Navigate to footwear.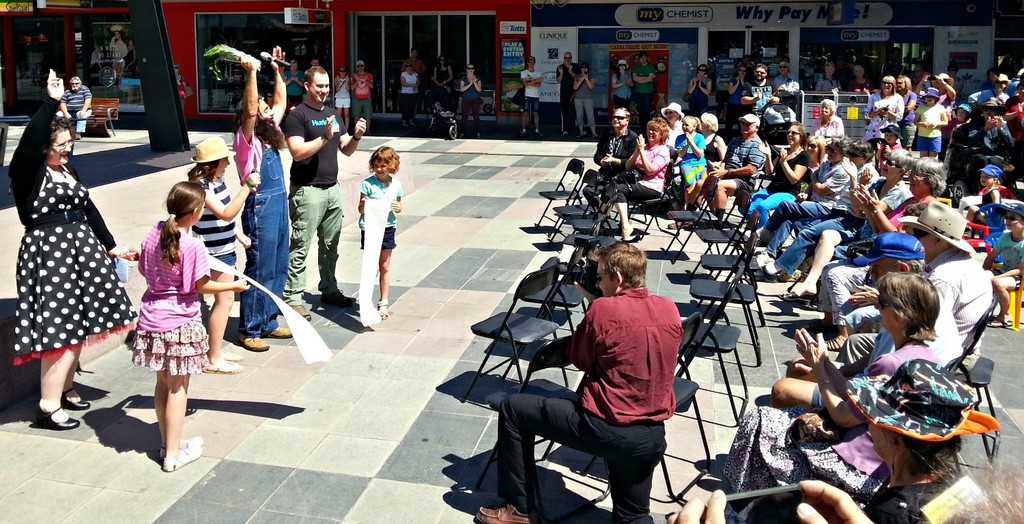
Navigation target: box=[291, 302, 309, 325].
